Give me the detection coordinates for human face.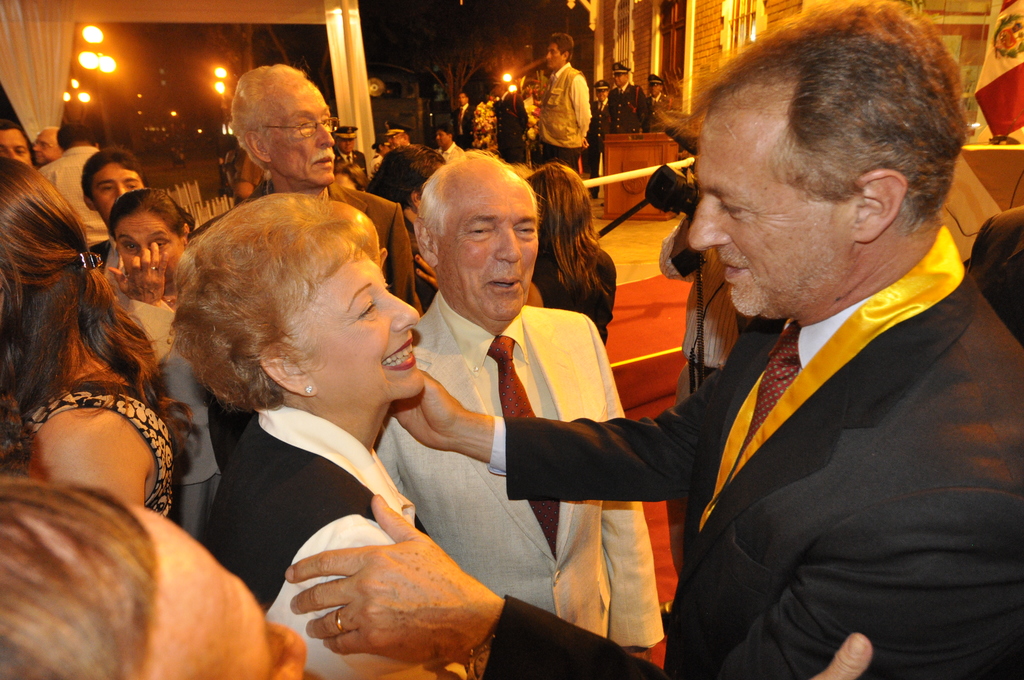
x1=296, y1=255, x2=421, y2=401.
